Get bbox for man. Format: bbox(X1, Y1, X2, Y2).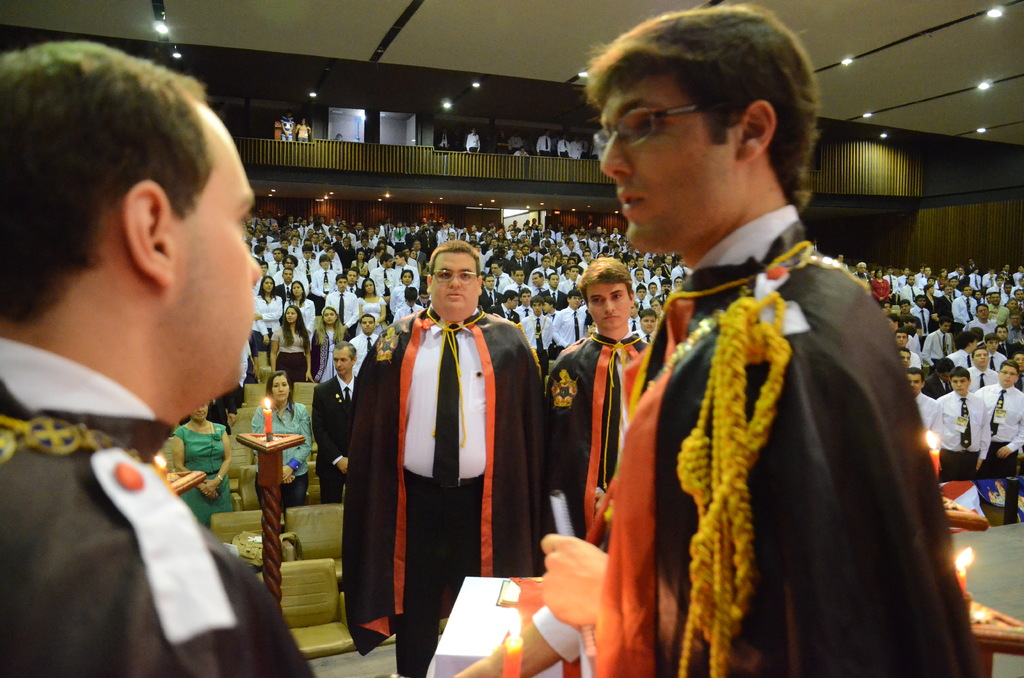
bbox(495, 127, 511, 152).
